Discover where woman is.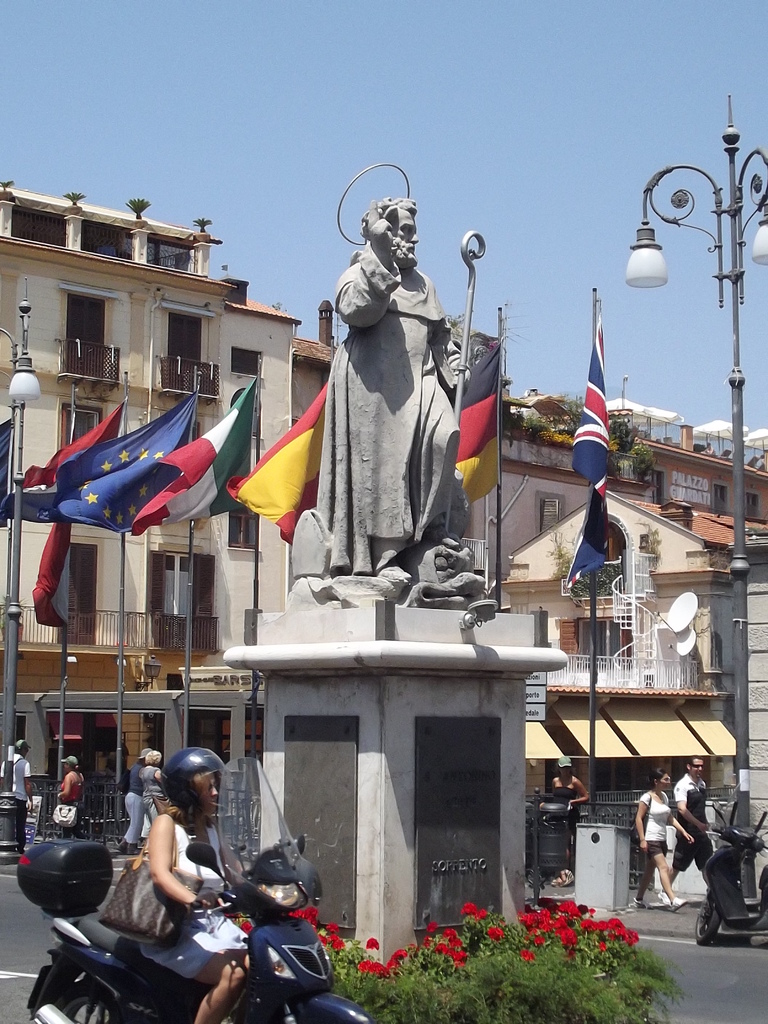
Discovered at pyautogui.locateOnScreen(112, 741, 147, 849).
